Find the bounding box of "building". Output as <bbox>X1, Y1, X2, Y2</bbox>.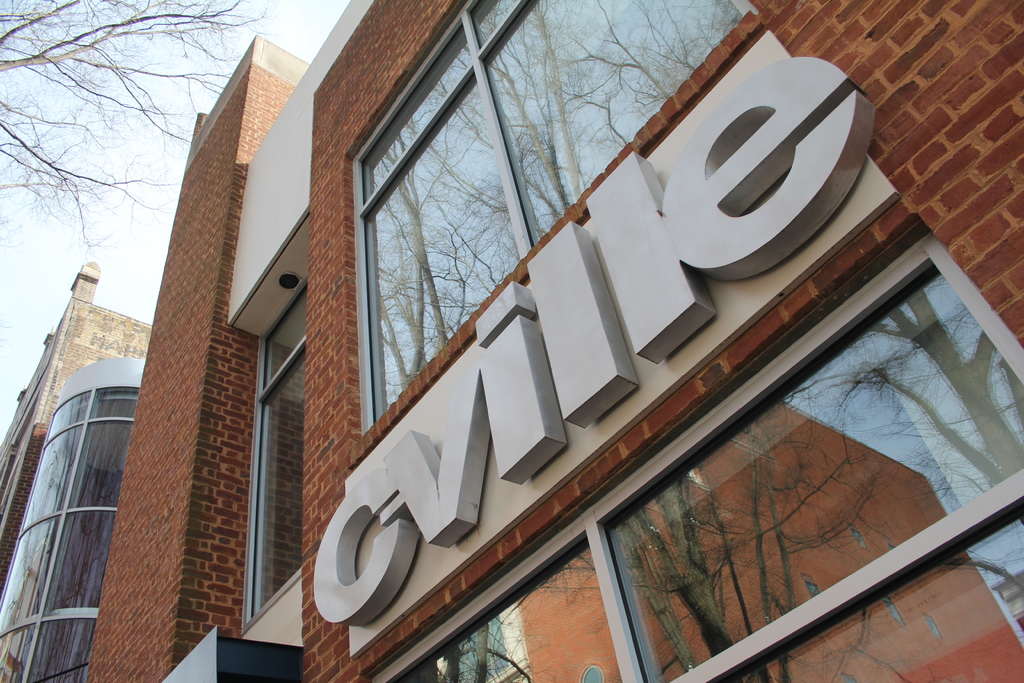
<bbox>0, 259, 149, 596</bbox>.
